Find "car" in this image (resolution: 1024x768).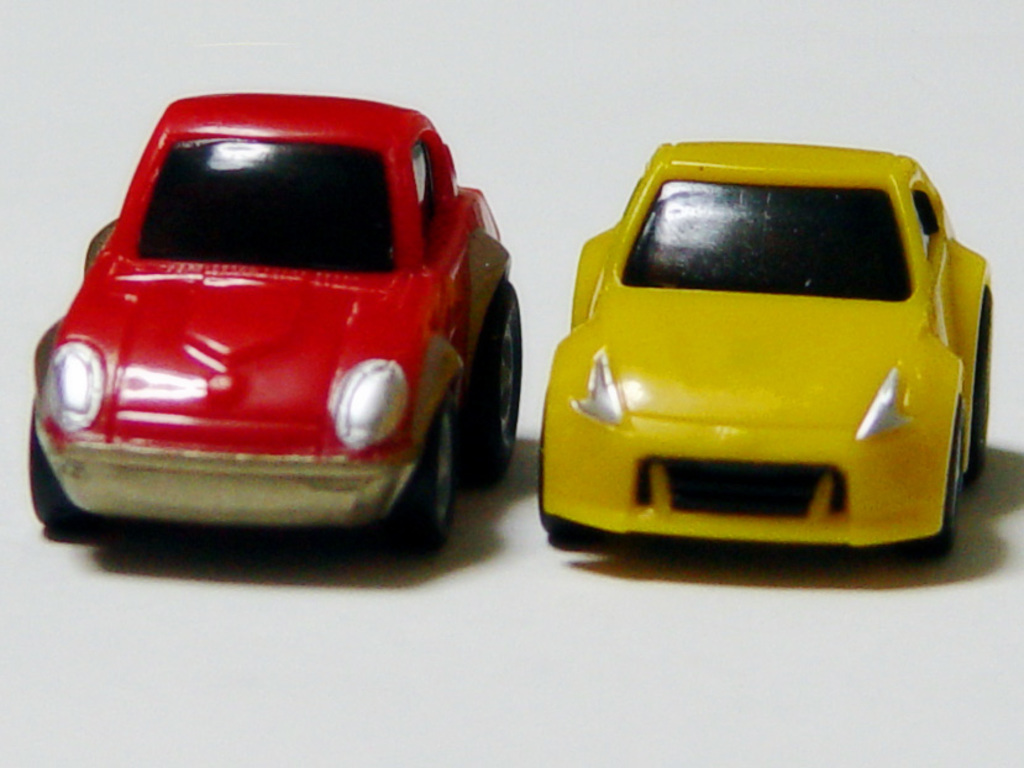
537:138:992:562.
